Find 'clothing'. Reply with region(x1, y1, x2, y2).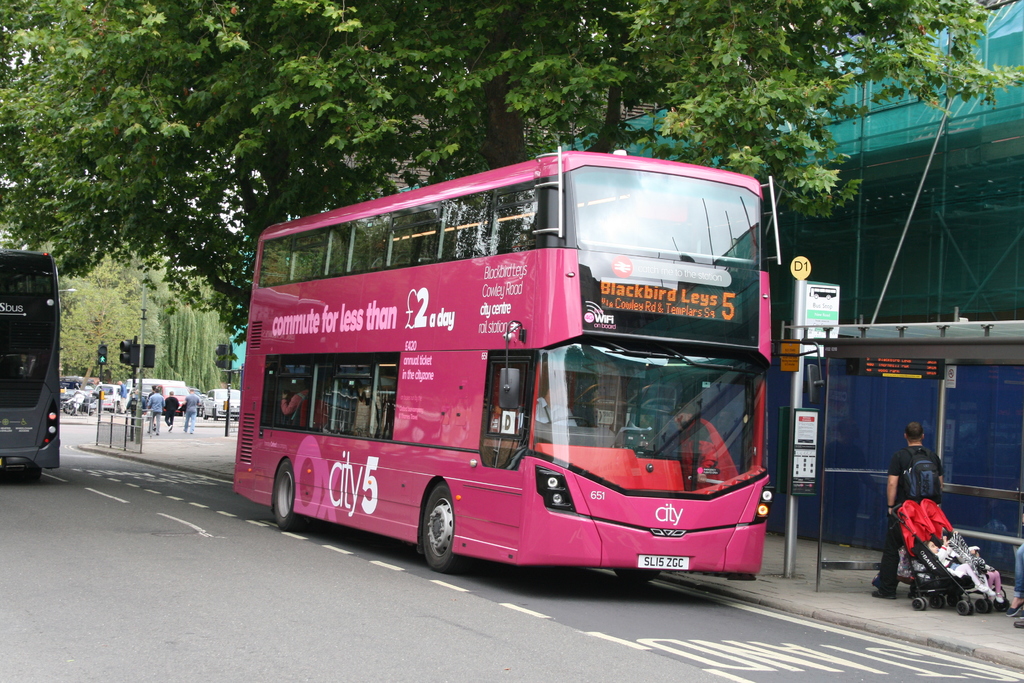
region(532, 393, 578, 429).
